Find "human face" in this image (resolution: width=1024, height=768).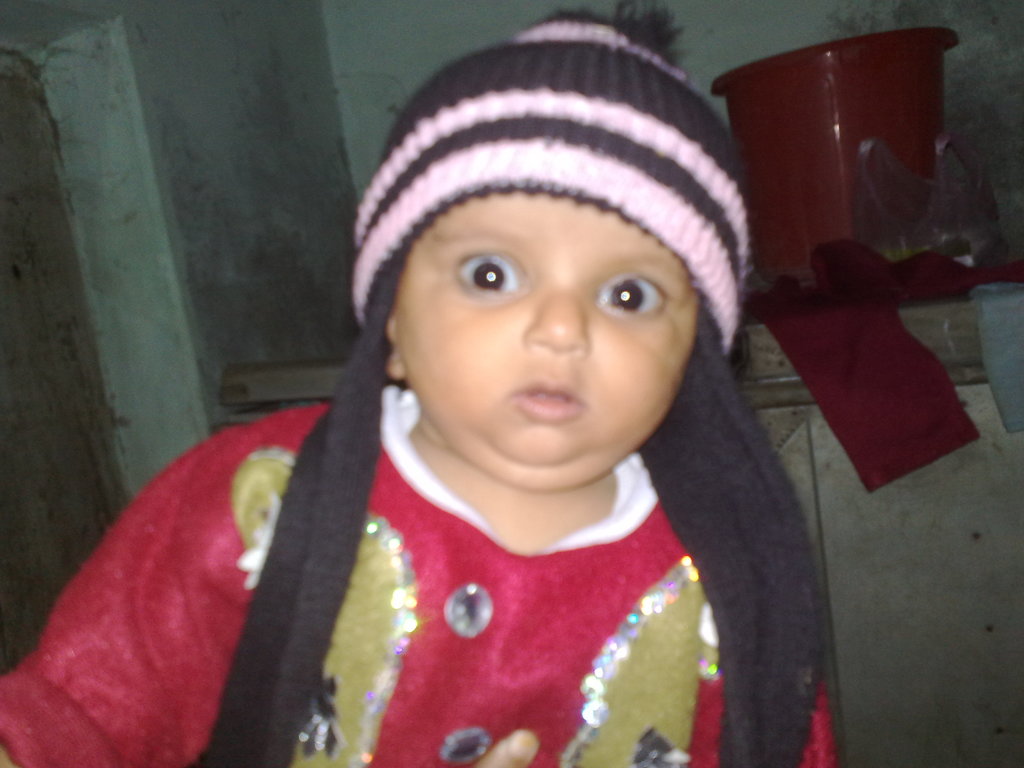
(406,191,703,487).
